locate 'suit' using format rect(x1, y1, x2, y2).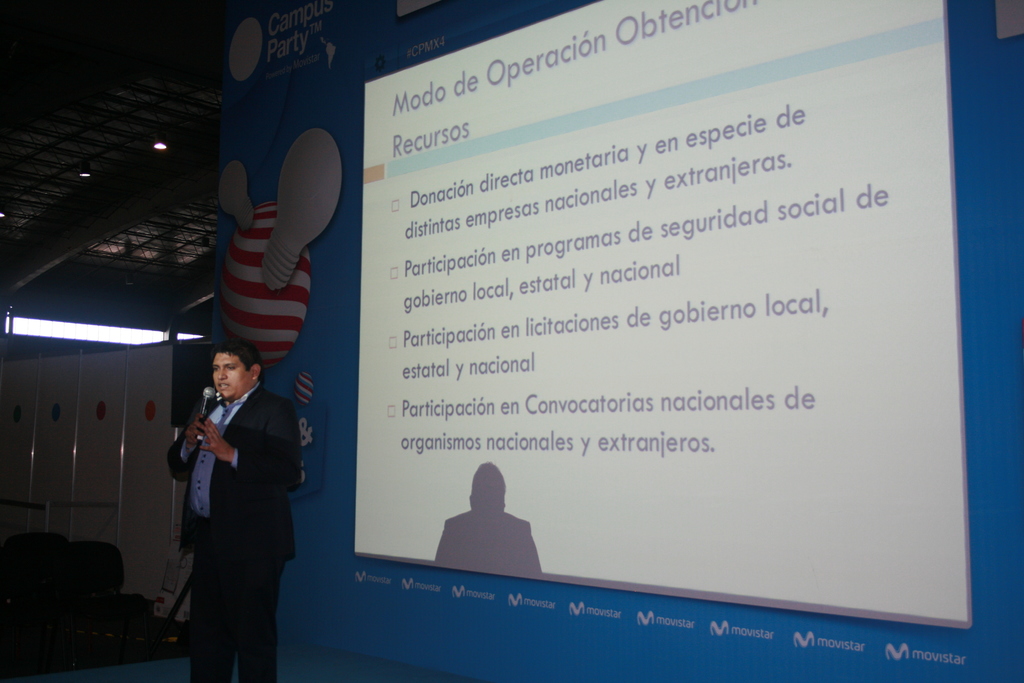
rect(140, 368, 289, 639).
